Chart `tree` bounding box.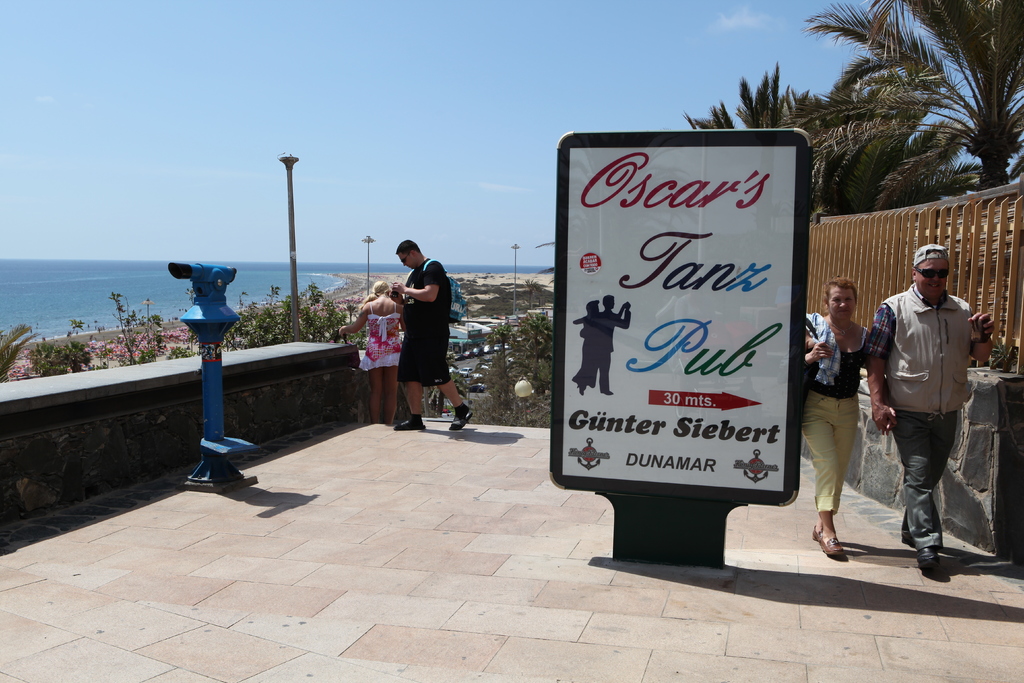
Charted: (685, 49, 867, 220).
